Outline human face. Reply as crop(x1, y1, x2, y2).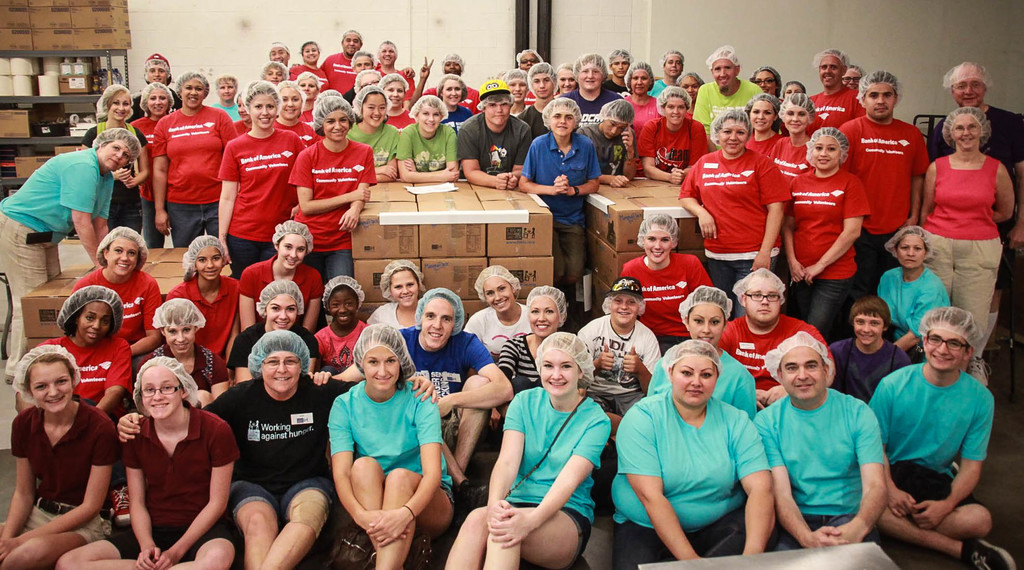
crop(145, 58, 167, 84).
